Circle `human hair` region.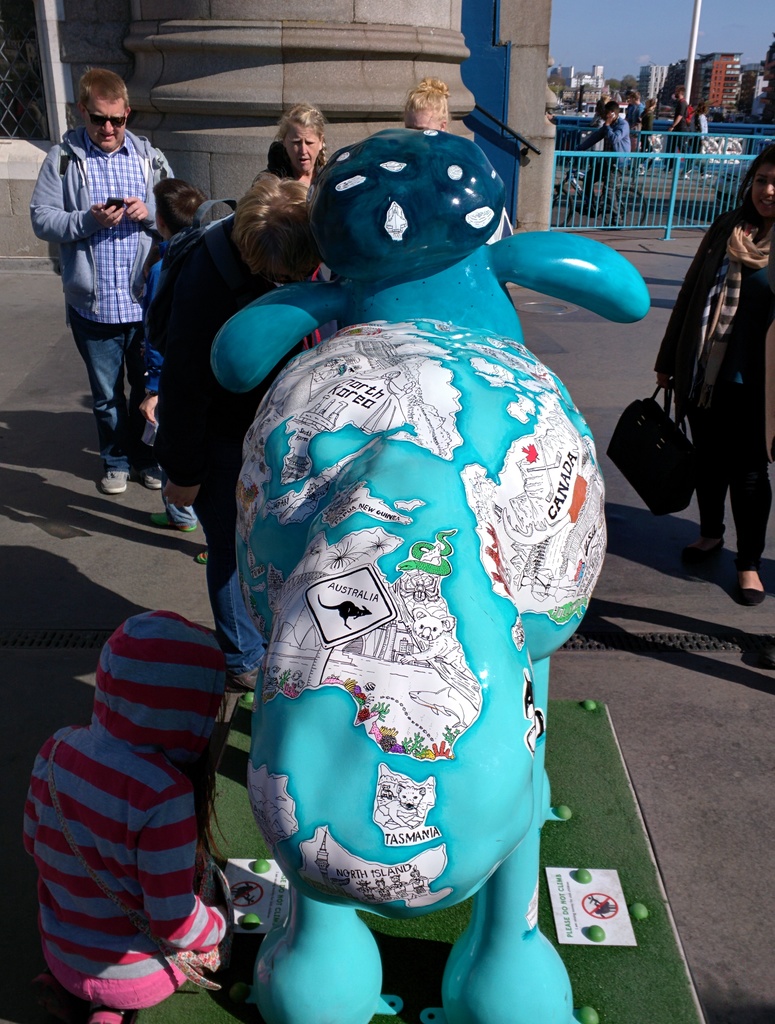
Region: {"left": 282, "top": 100, "right": 324, "bottom": 137}.
